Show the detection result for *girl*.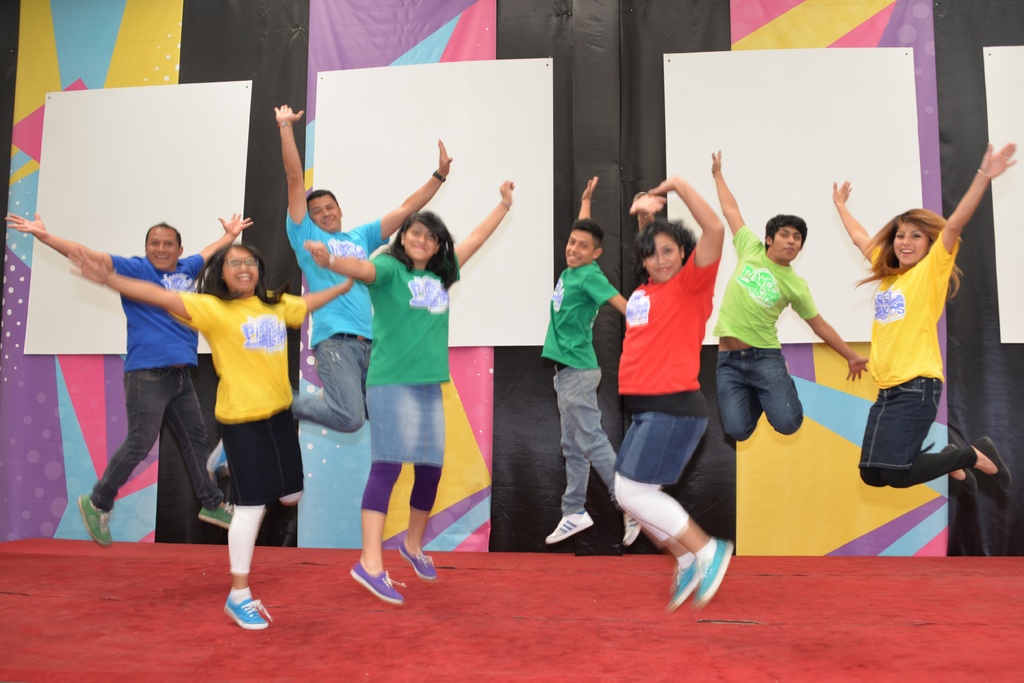
x1=55, y1=247, x2=354, y2=631.
